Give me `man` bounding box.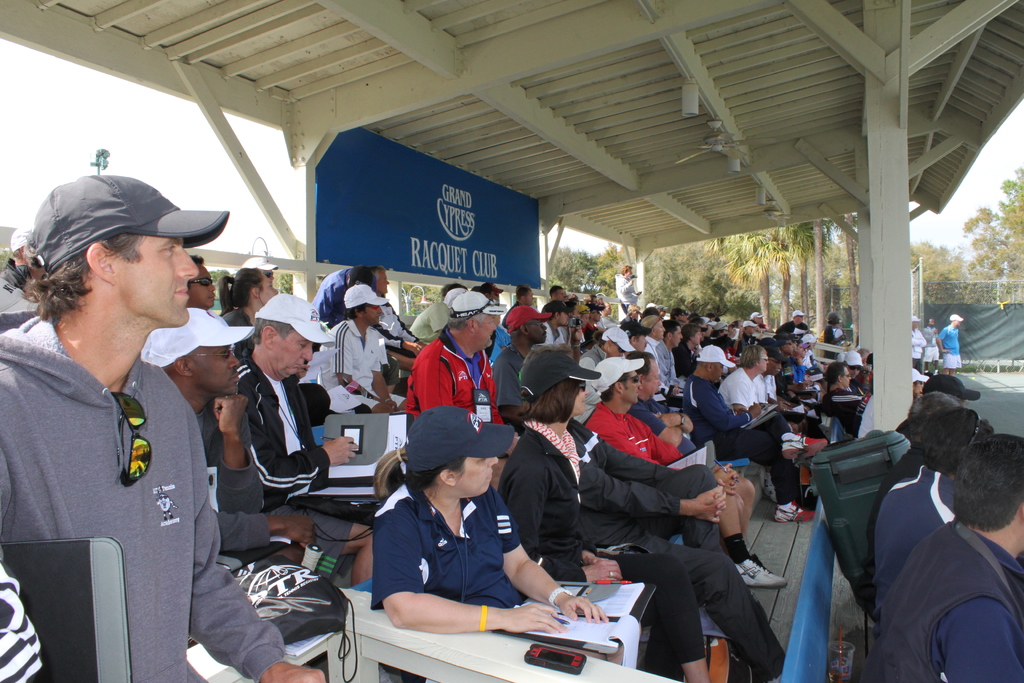
<region>540, 302, 566, 350</region>.
